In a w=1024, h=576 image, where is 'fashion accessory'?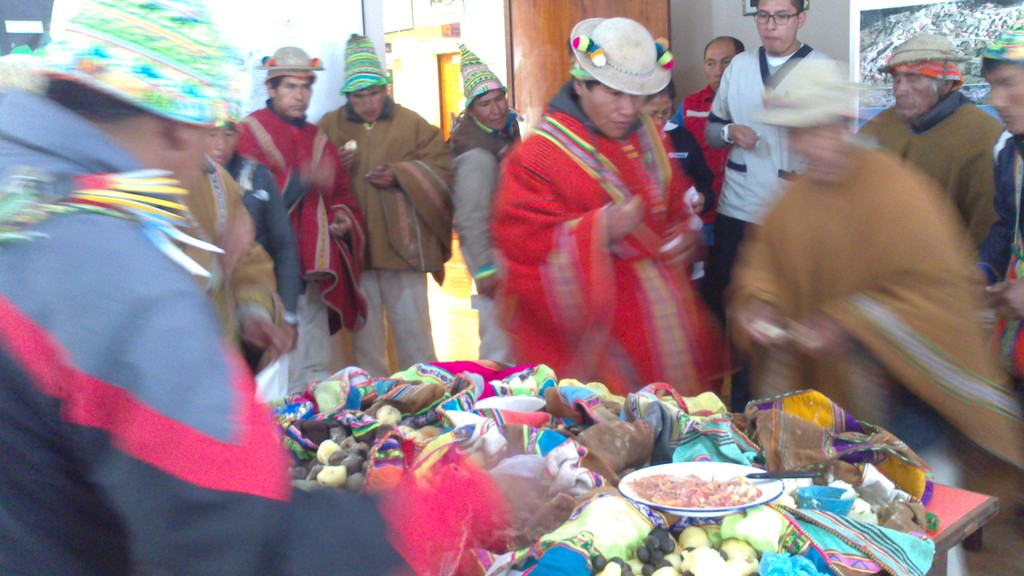
<box>26,0,226,139</box>.
